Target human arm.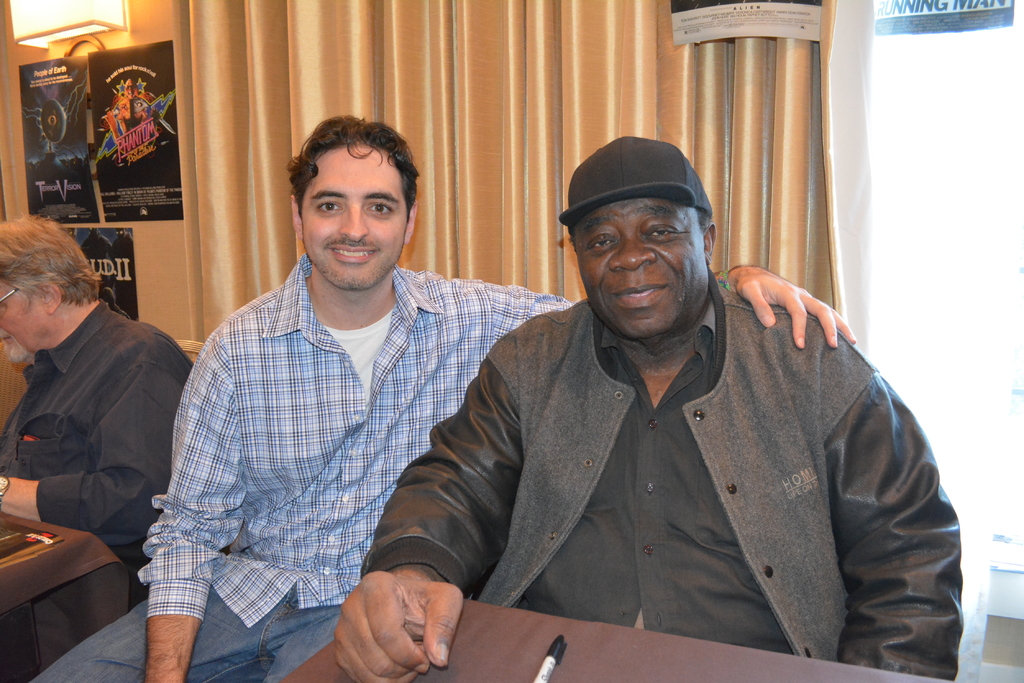
Target region: region(833, 373, 956, 657).
